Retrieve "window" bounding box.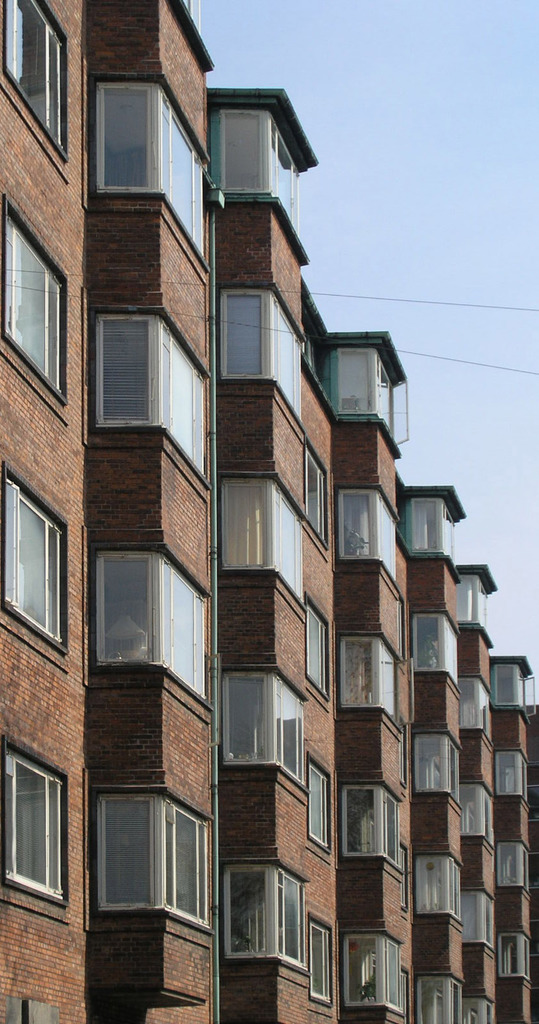
Bounding box: [339, 636, 406, 722].
